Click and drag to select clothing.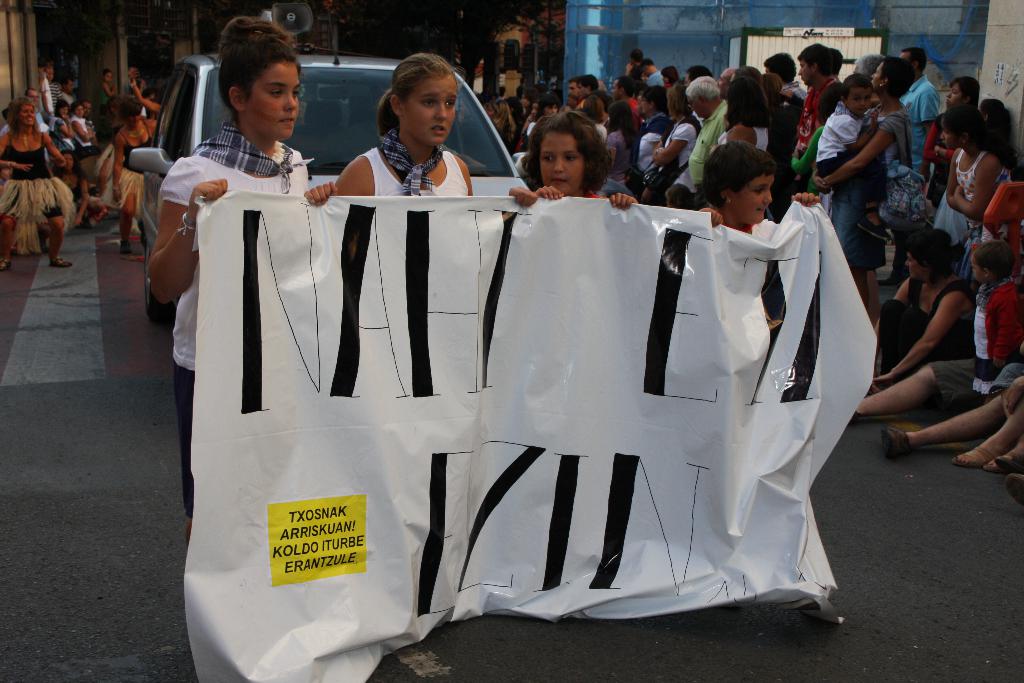
Selection: <box>0,133,75,215</box>.
